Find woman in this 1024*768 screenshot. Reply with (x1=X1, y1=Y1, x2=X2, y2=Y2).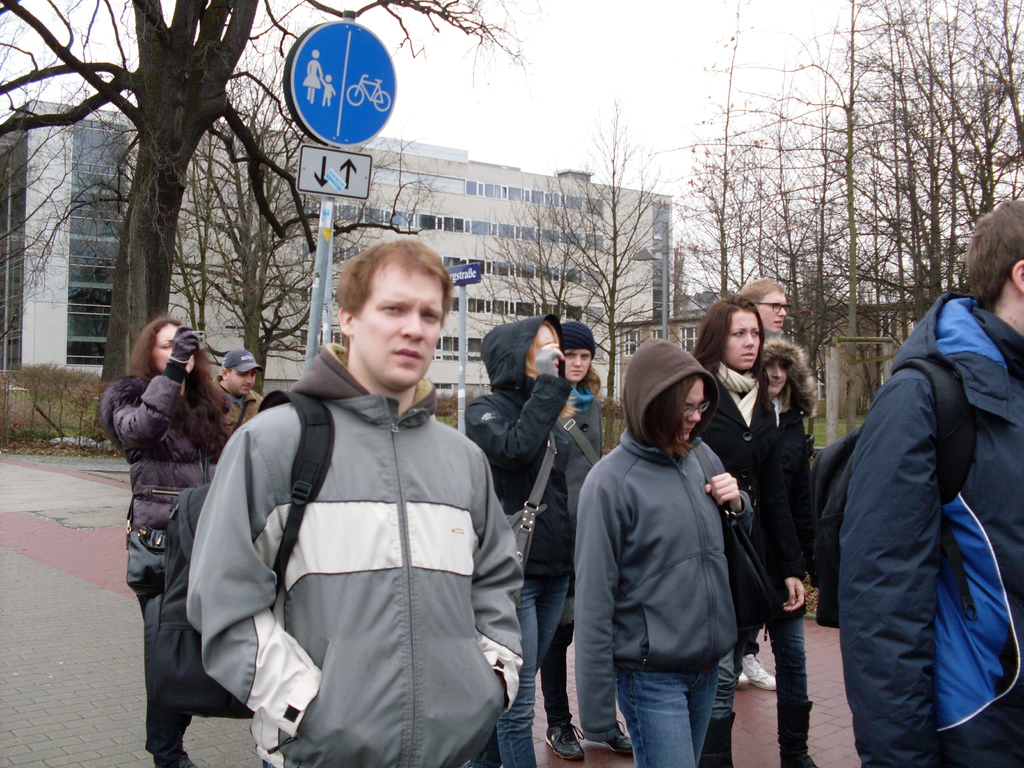
(x1=541, y1=324, x2=612, y2=758).
